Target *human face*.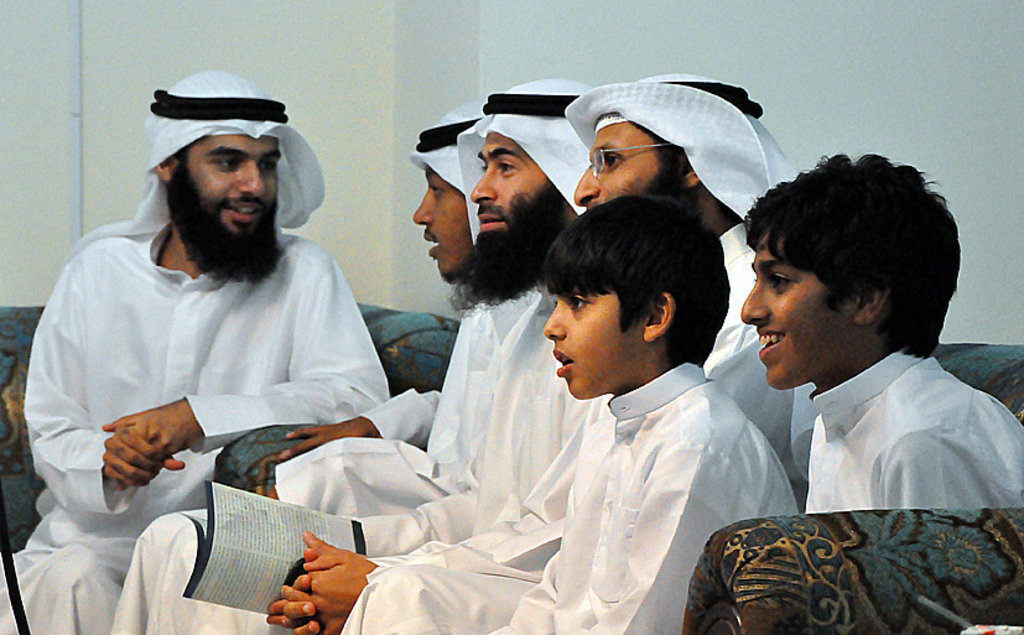
Target region: box(575, 116, 657, 204).
